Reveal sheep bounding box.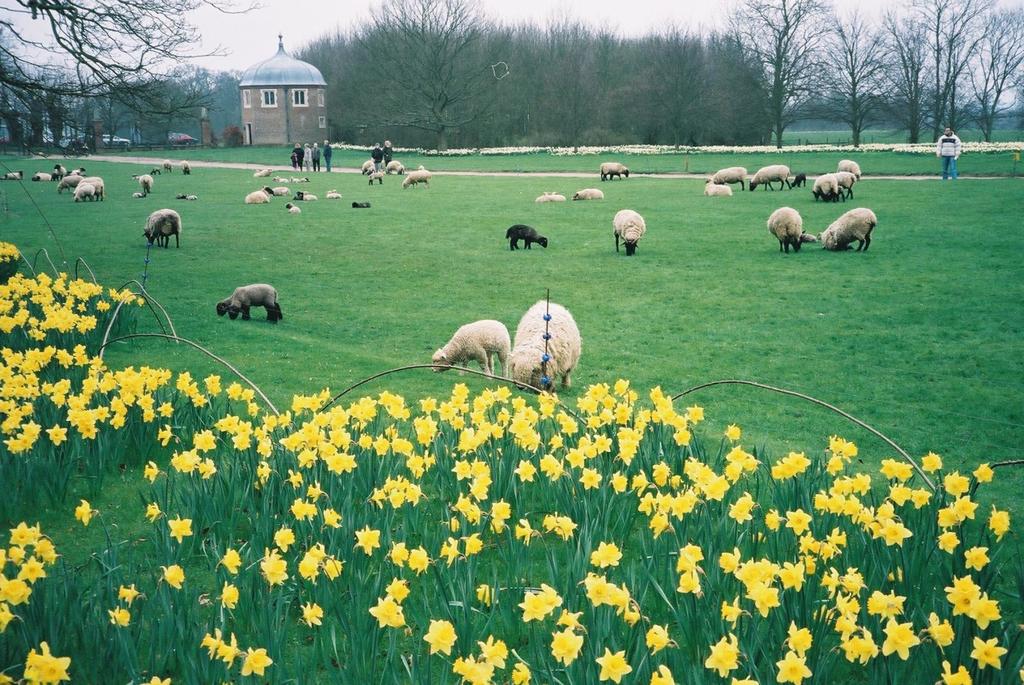
Revealed: [left=764, top=205, right=804, bottom=253].
